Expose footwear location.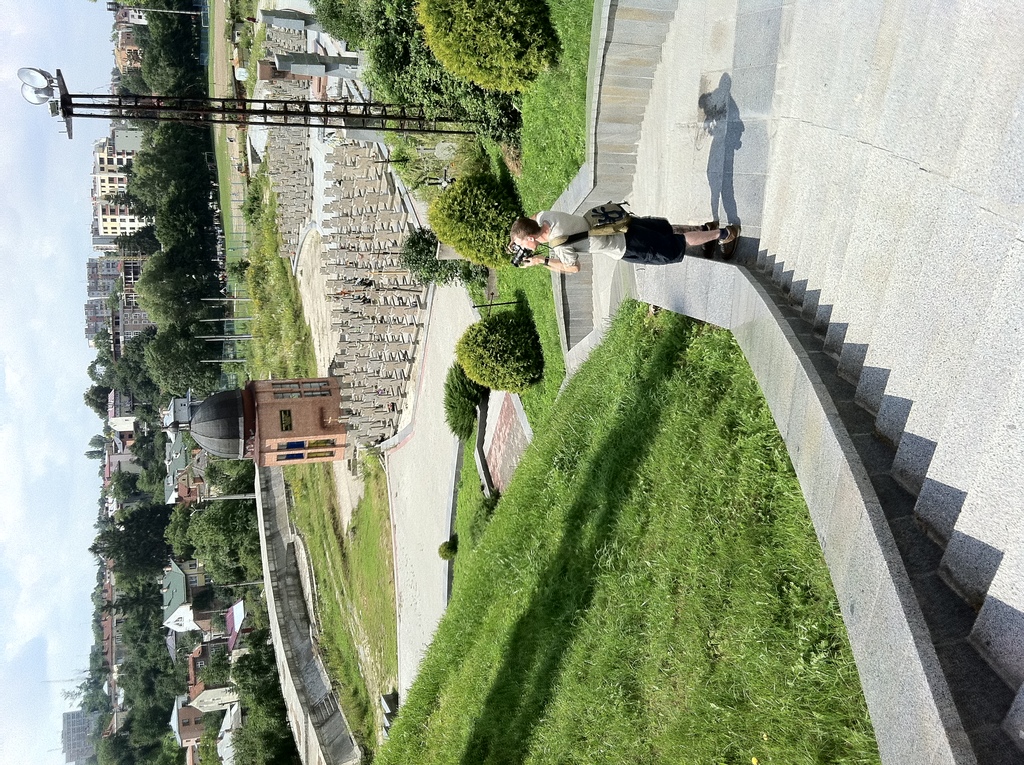
Exposed at locate(703, 220, 718, 254).
